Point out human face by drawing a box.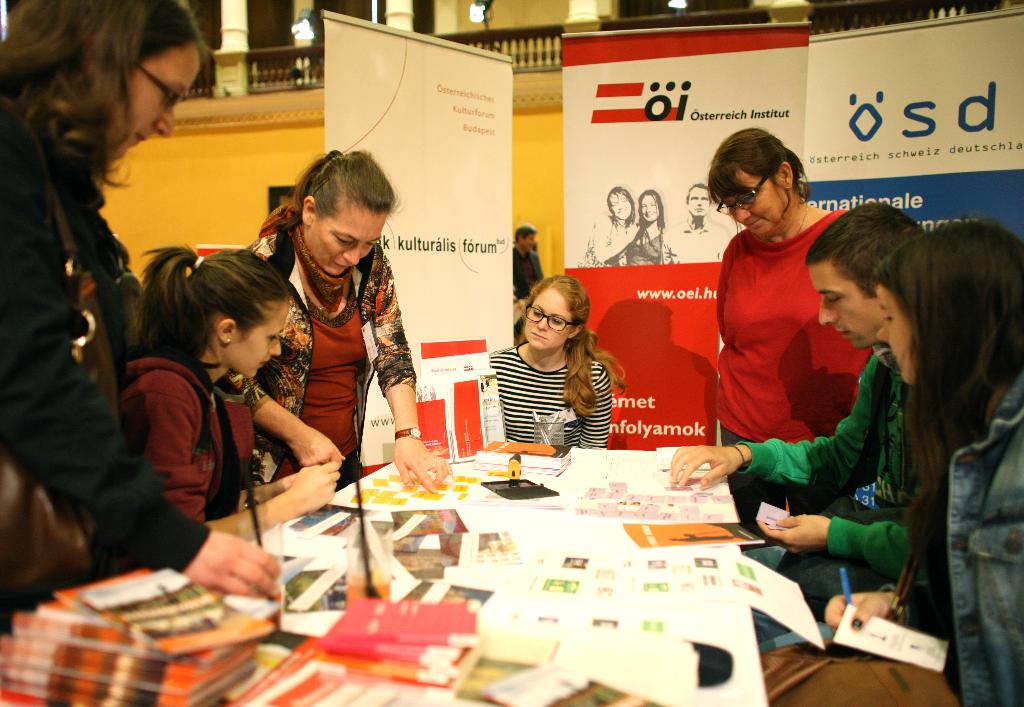
{"left": 722, "top": 174, "right": 790, "bottom": 238}.
